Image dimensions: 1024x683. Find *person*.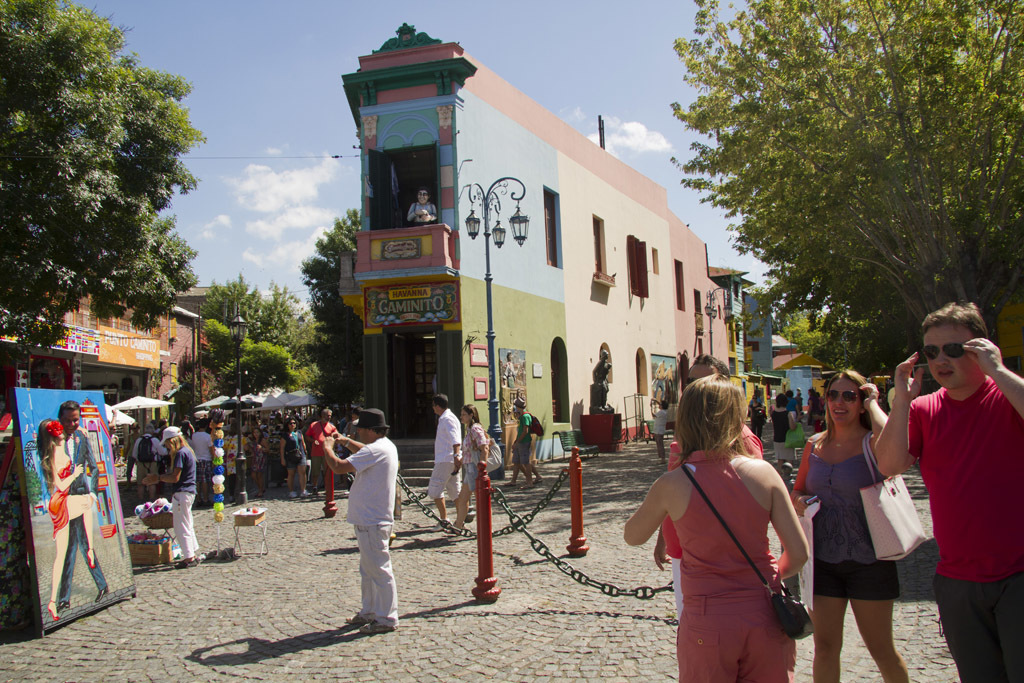
[left=122, top=424, right=166, bottom=497].
